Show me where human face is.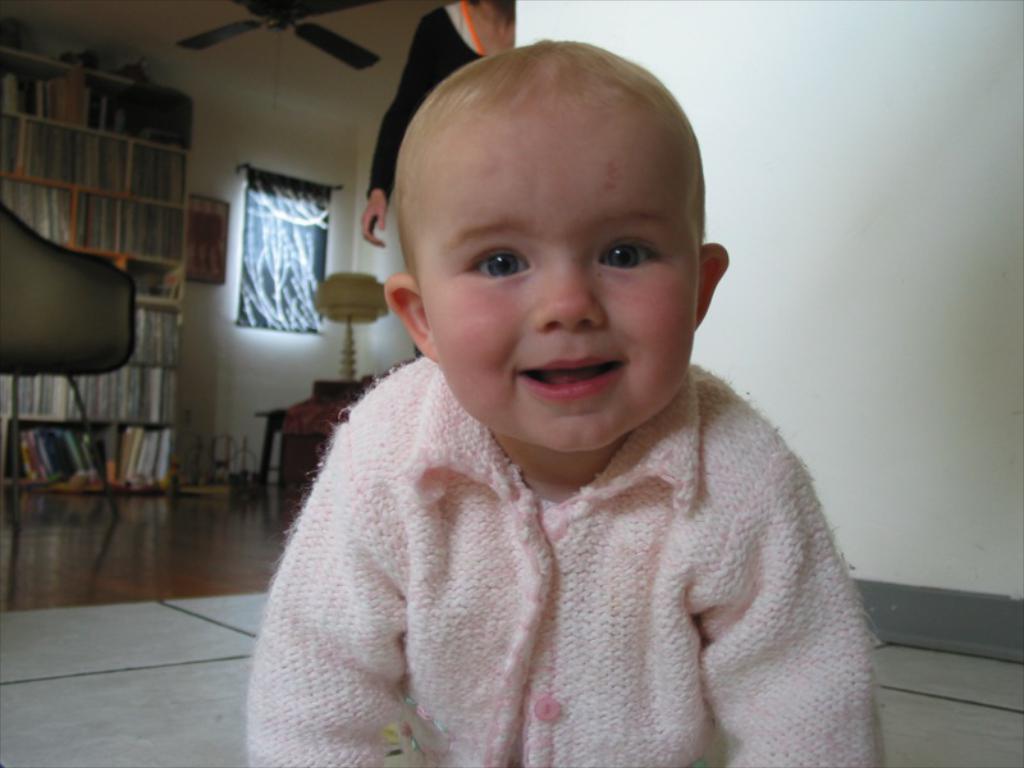
human face is at crop(420, 109, 703, 456).
